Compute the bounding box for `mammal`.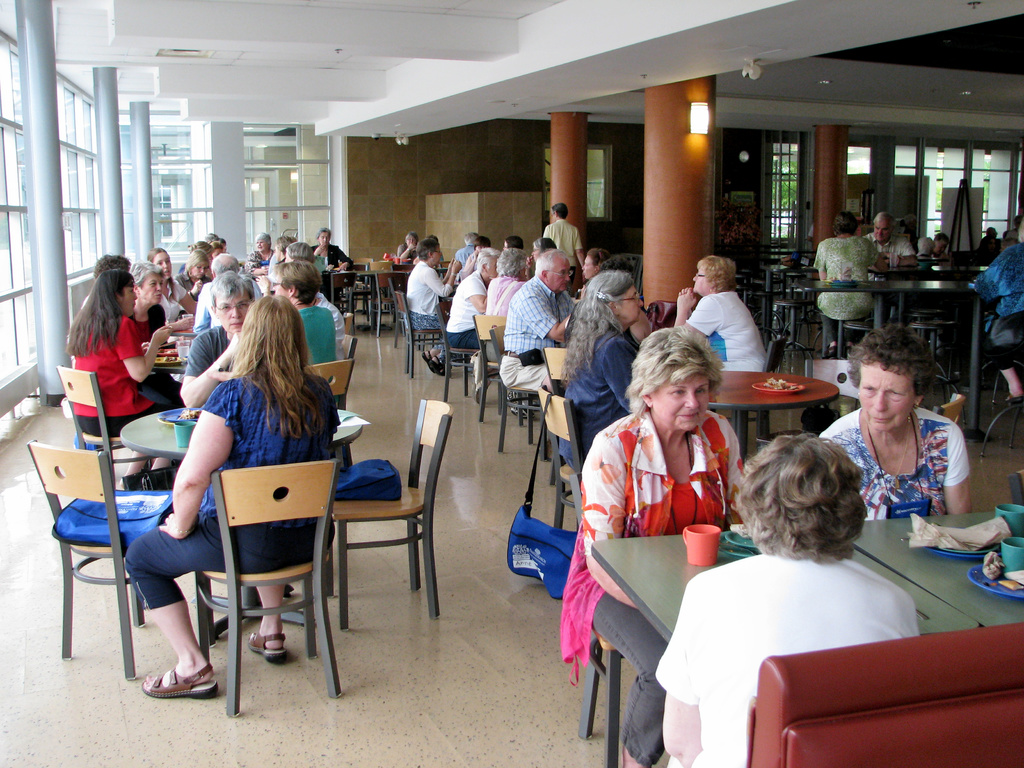
detection(861, 204, 920, 346).
